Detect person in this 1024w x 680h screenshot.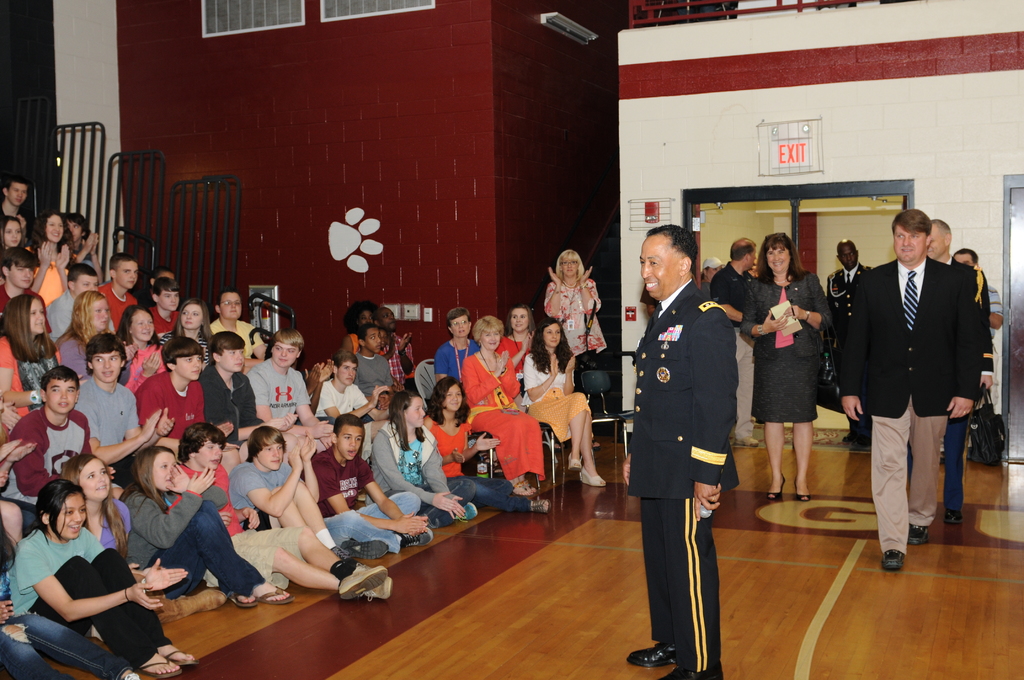
Detection: 353,324,402,408.
